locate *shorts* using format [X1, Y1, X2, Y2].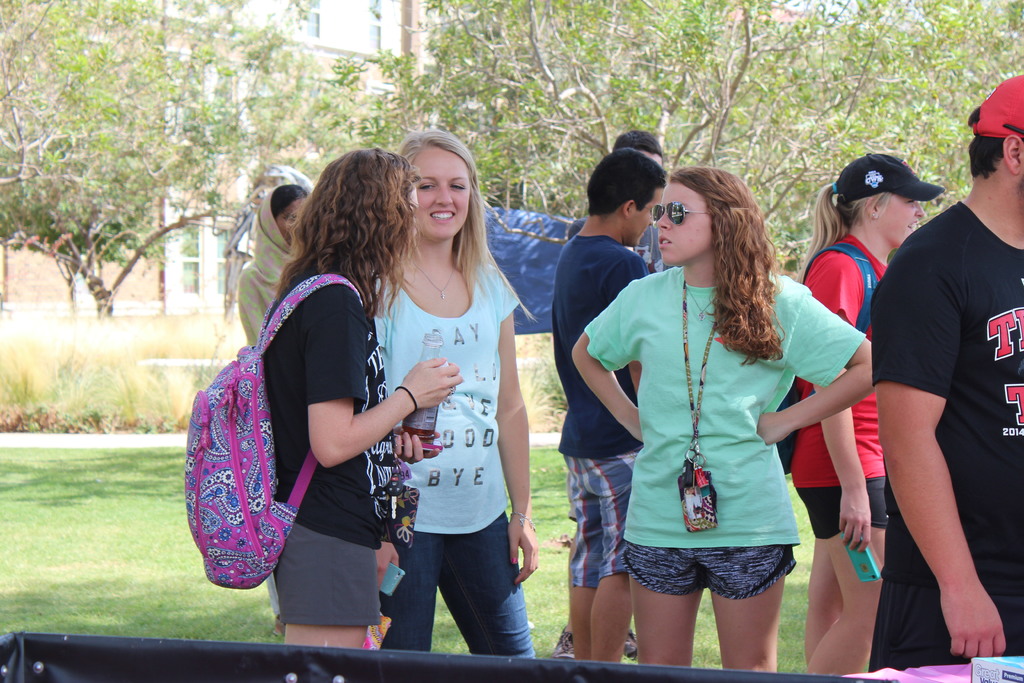
[269, 526, 381, 627].
